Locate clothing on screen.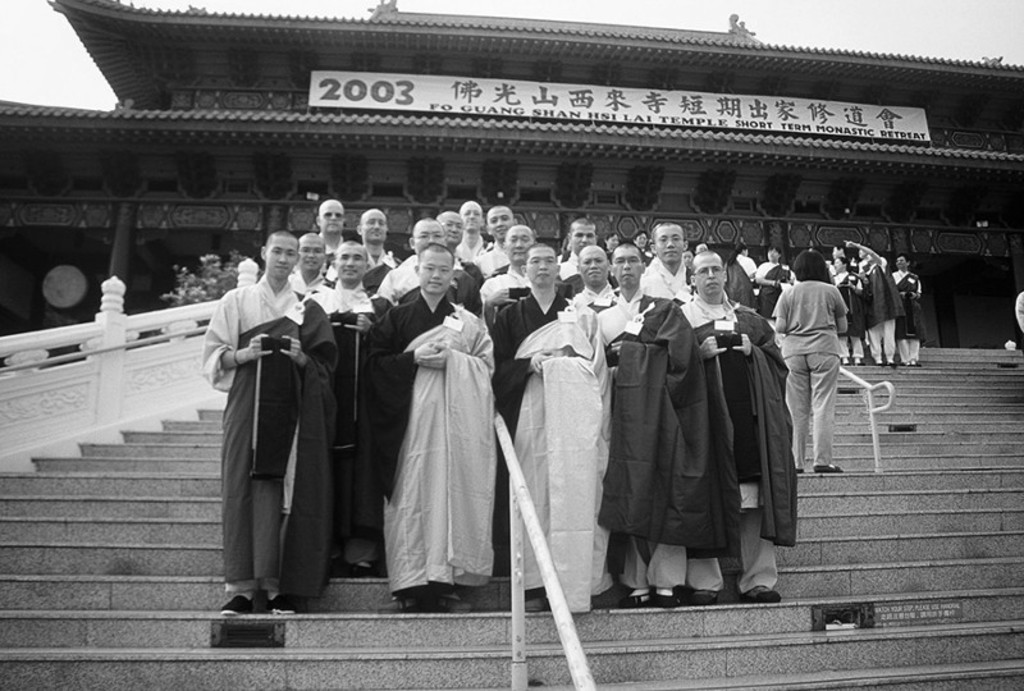
On screen at crop(566, 278, 621, 319).
